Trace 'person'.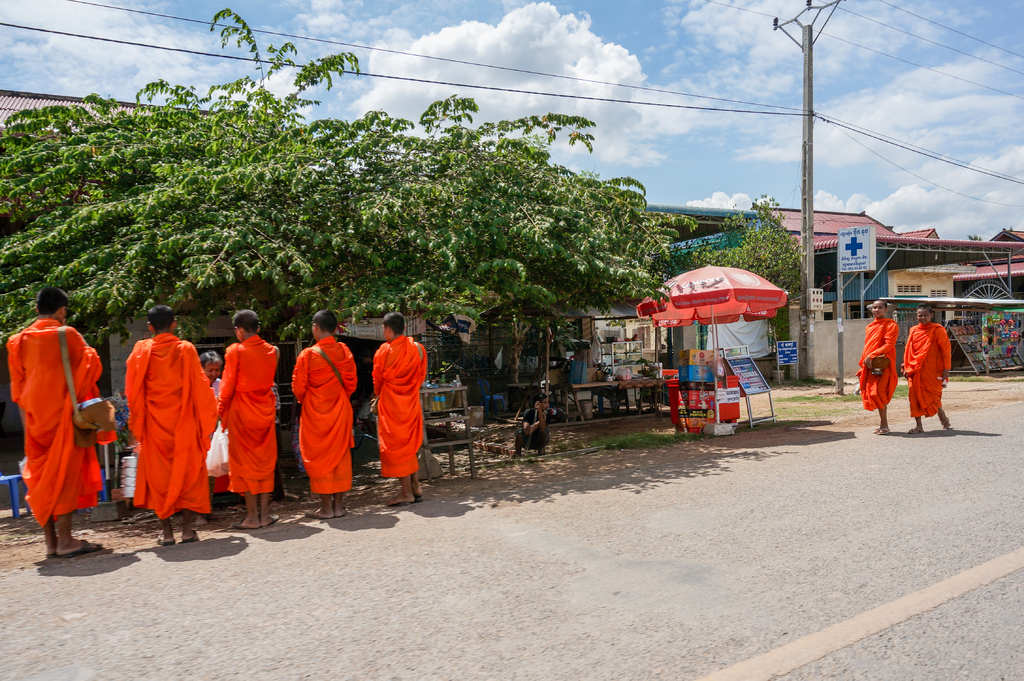
Traced to {"x1": 211, "y1": 306, "x2": 295, "y2": 532}.
